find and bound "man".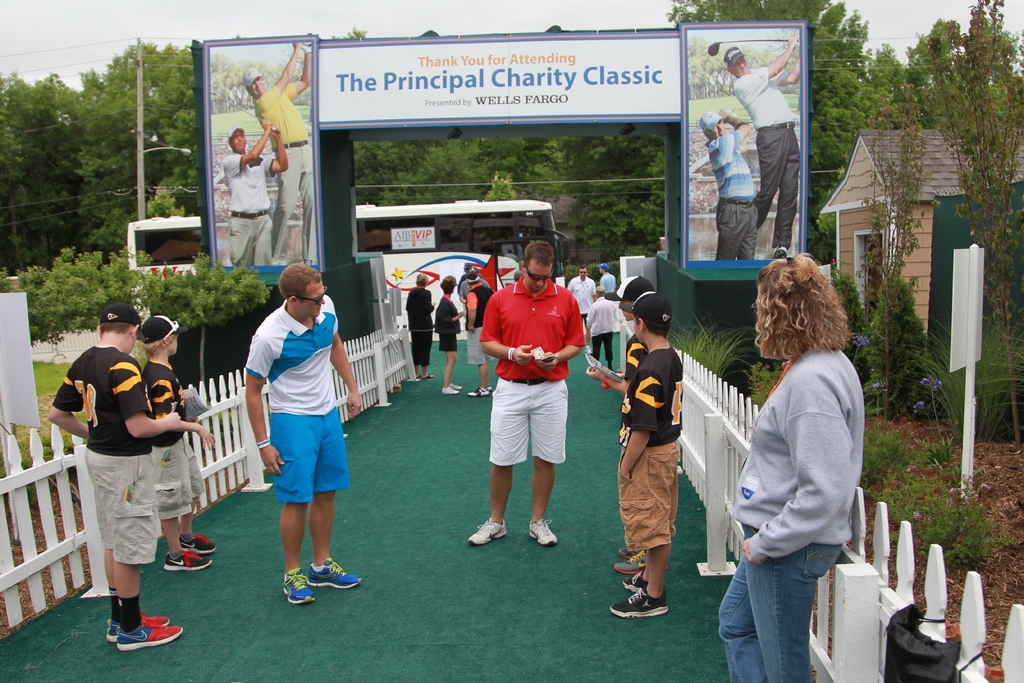
Bound: detection(455, 270, 483, 320).
